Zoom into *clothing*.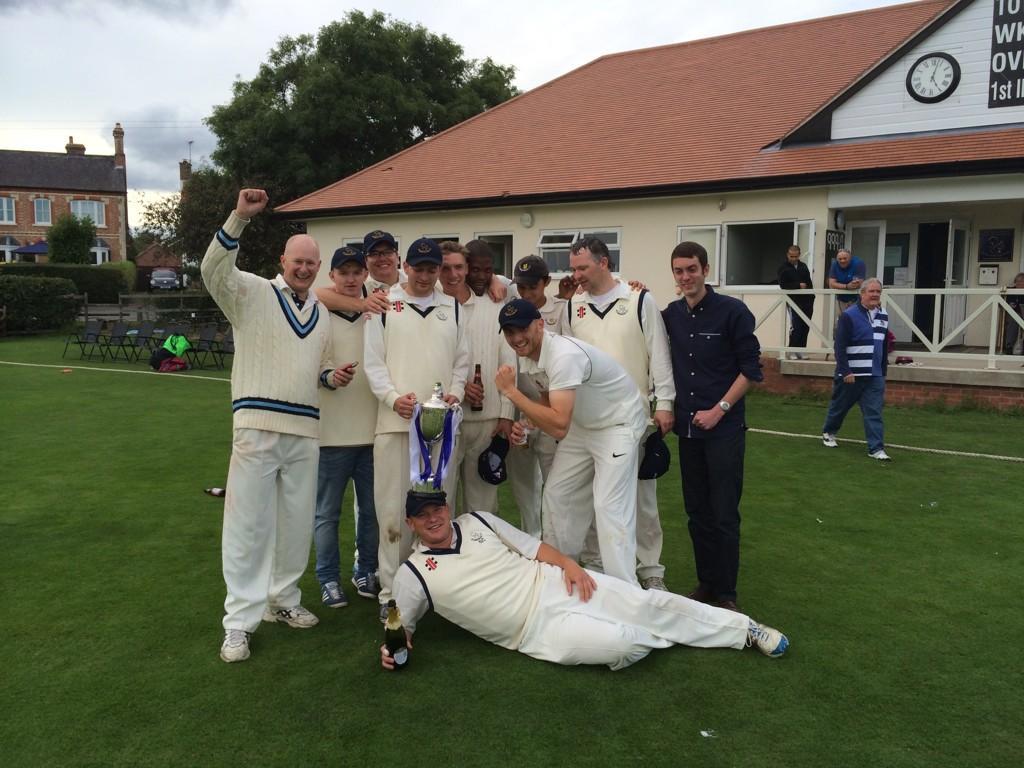
Zoom target: {"left": 387, "top": 494, "right": 780, "bottom": 663}.
